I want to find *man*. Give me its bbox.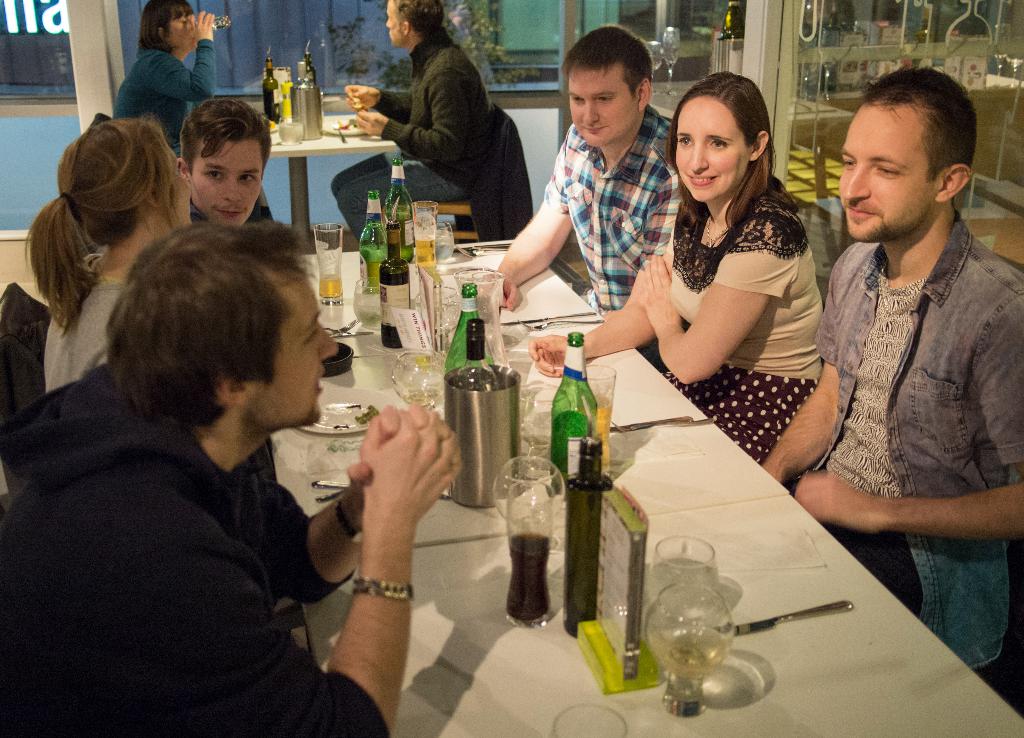
[0,213,467,737].
